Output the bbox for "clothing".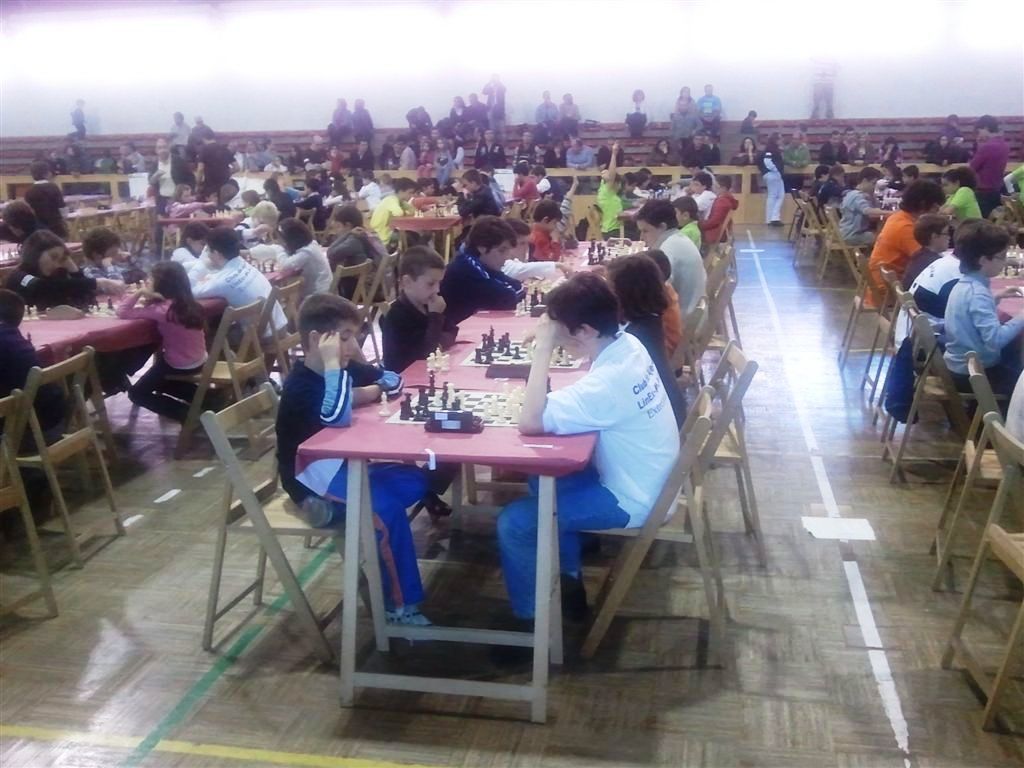
346,146,383,173.
